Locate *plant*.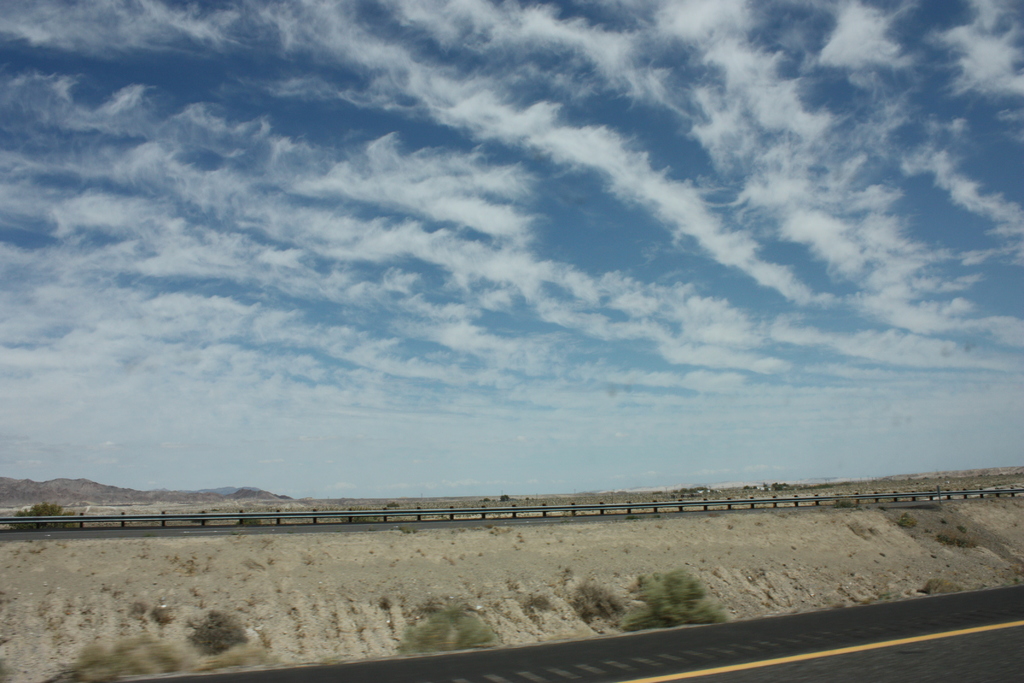
Bounding box: Rect(620, 561, 736, 633).
